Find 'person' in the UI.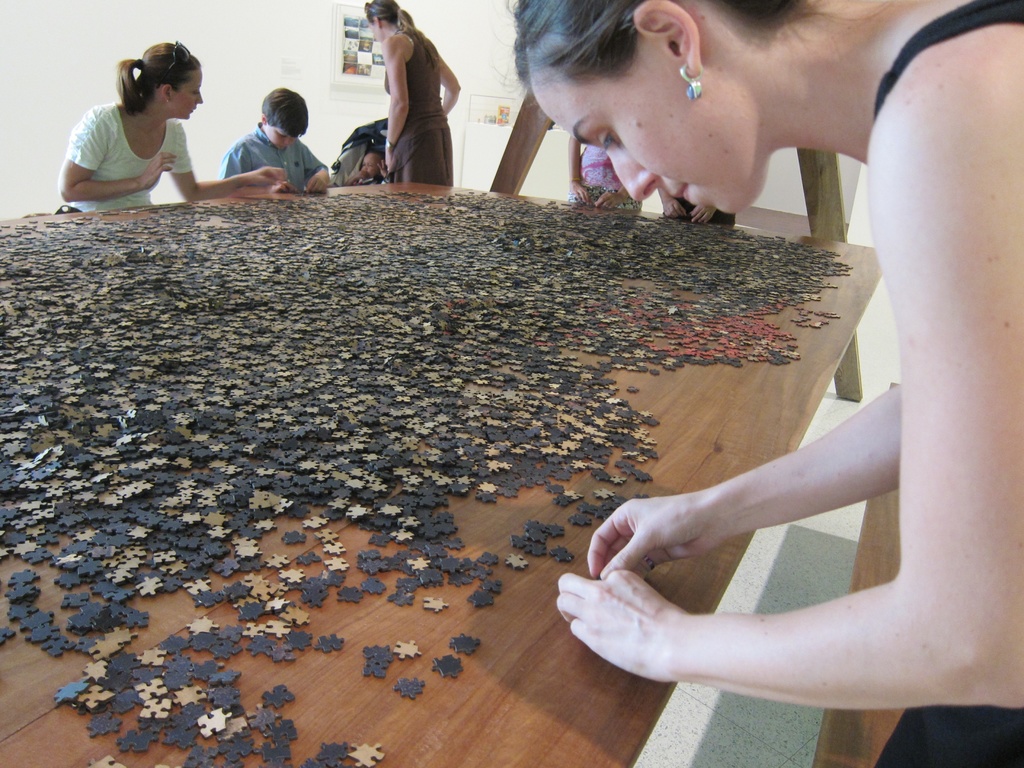
UI element at pyautogui.locateOnScreen(200, 84, 316, 206).
